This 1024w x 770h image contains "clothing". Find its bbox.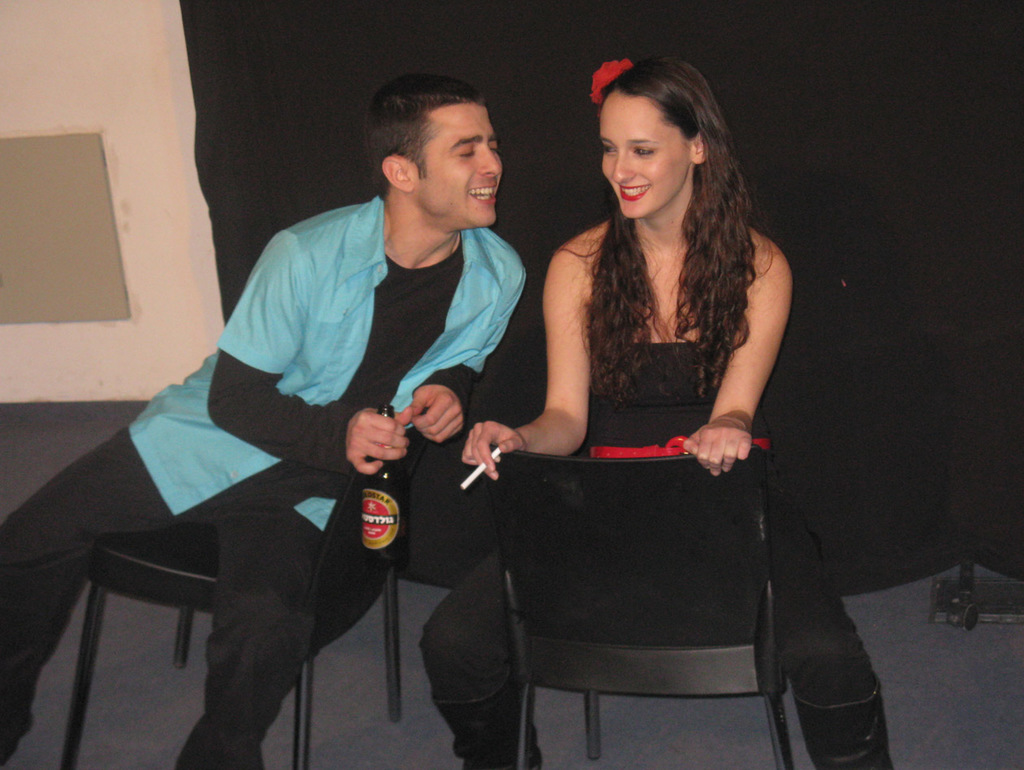
x1=418, y1=342, x2=879, y2=712.
